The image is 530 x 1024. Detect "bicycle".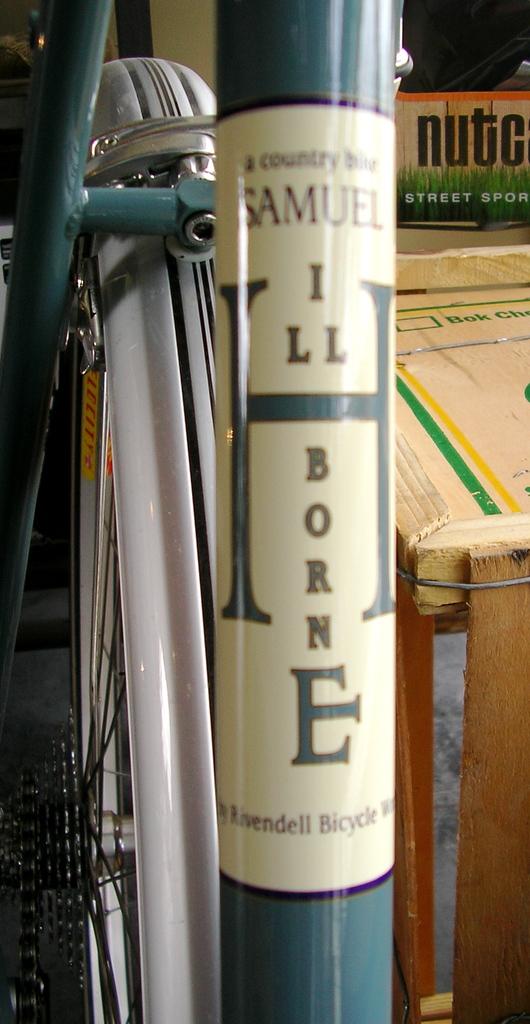
Detection: box(0, 0, 400, 1023).
